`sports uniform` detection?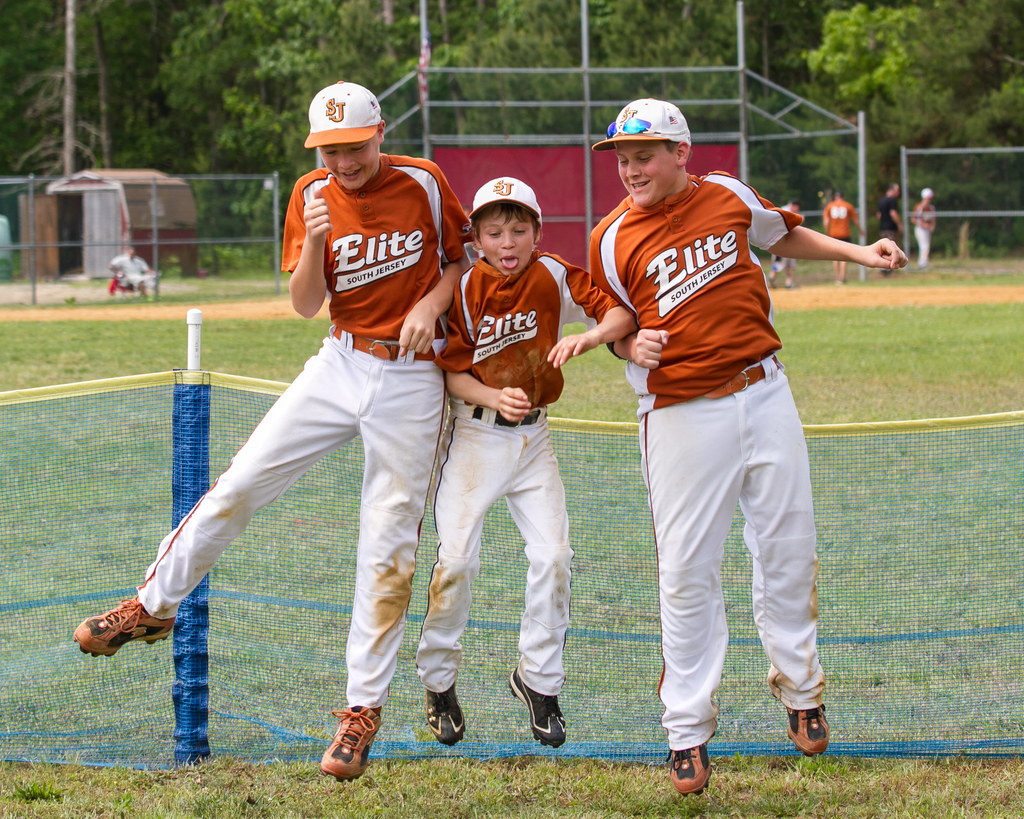
419, 255, 644, 701
